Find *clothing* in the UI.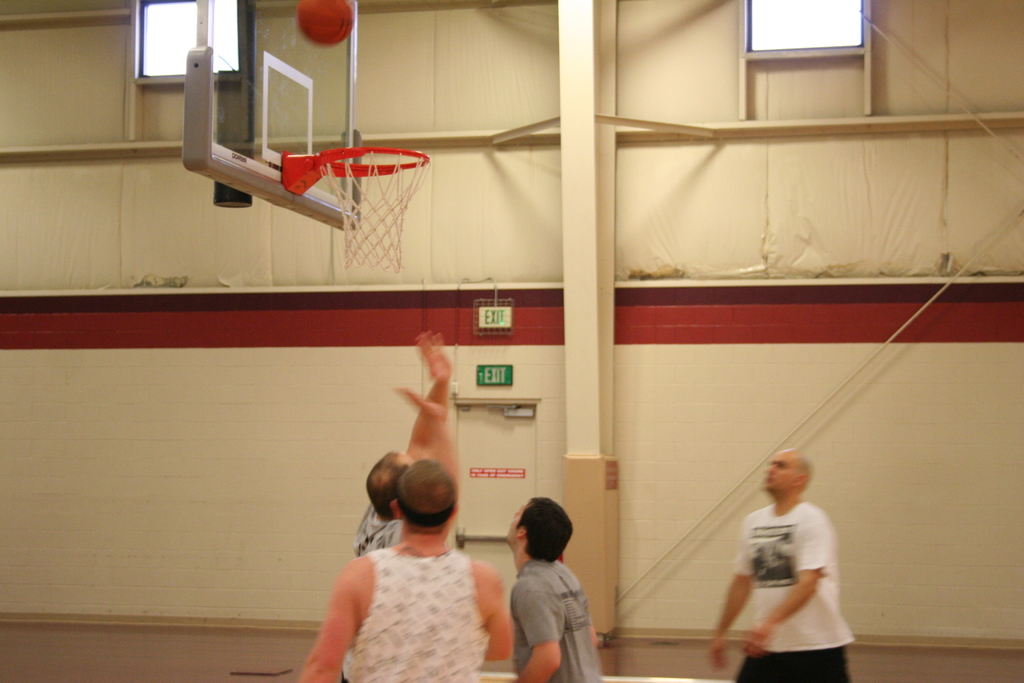
UI element at bbox=[497, 557, 612, 682].
